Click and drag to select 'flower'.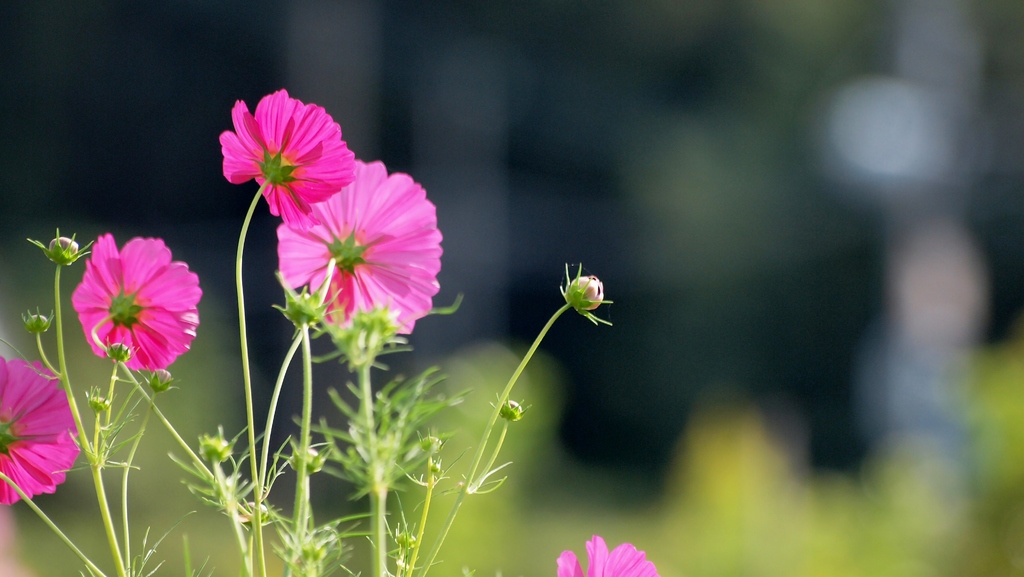
Selection: [72,234,204,369].
